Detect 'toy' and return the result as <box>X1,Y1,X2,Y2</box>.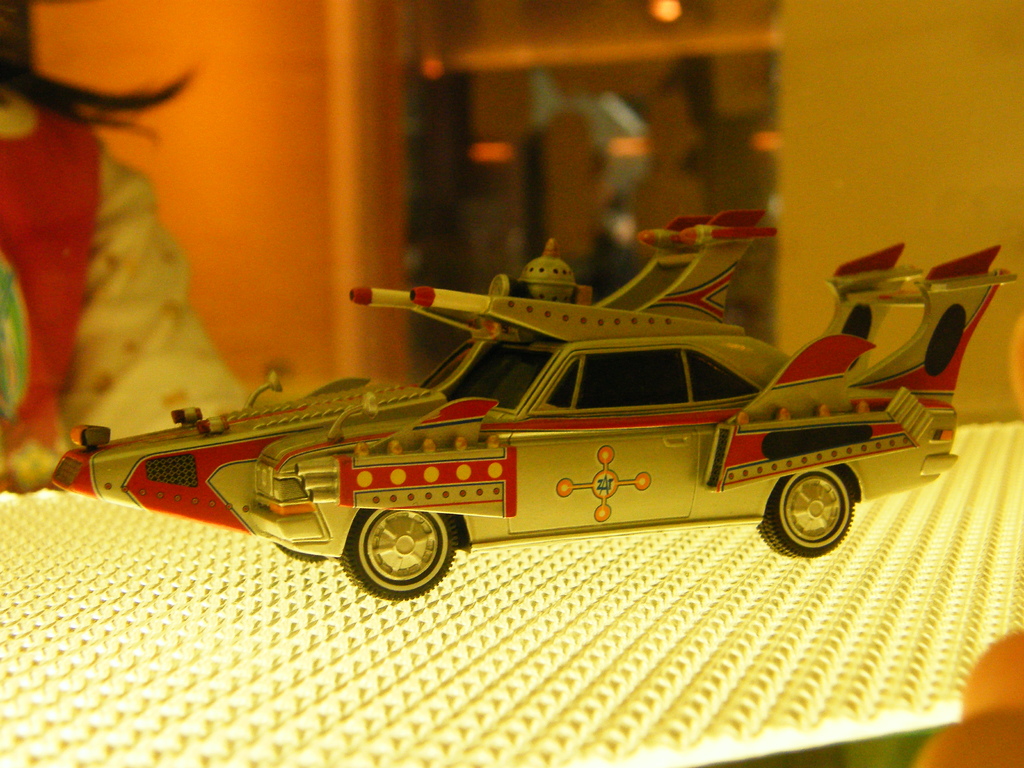
<box>29,208,1010,610</box>.
